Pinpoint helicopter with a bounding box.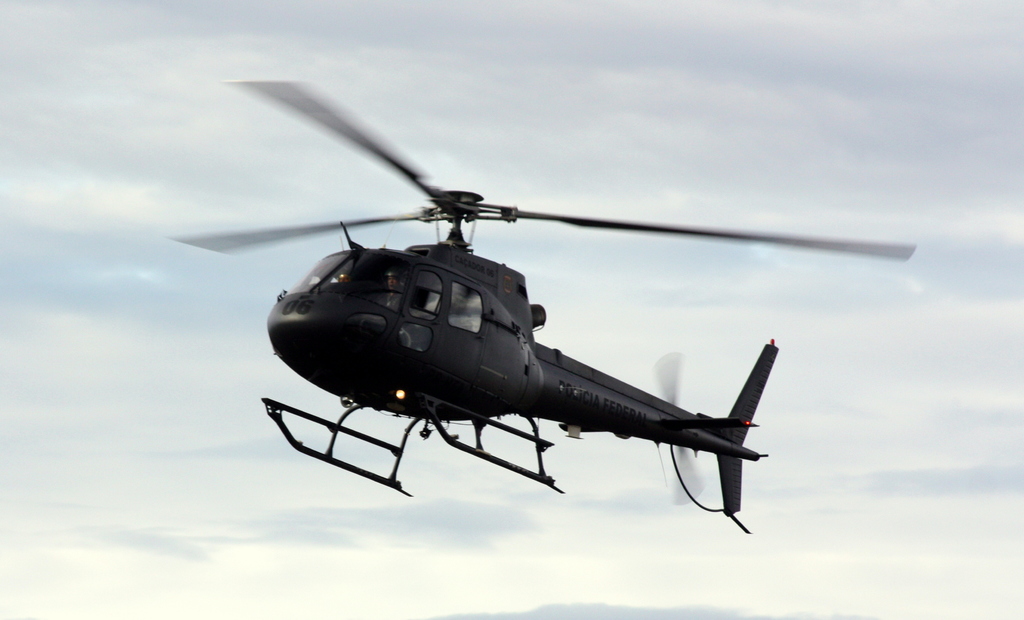
Rect(171, 76, 916, 535).
